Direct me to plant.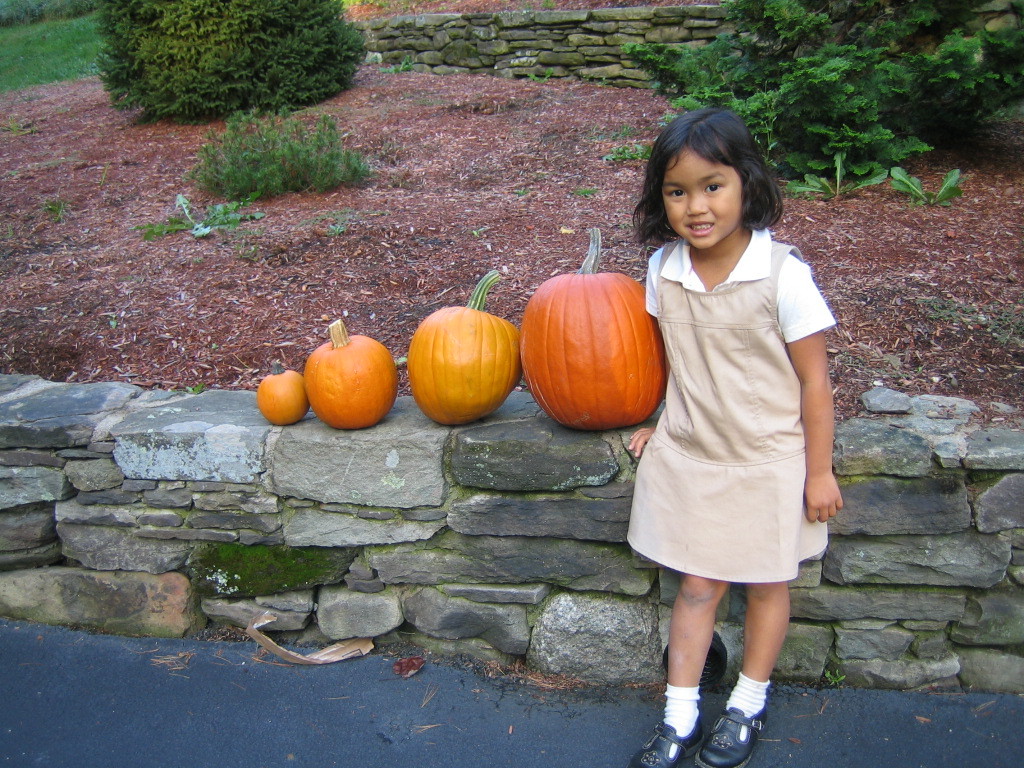
Direction: 976,299,1023,362.
